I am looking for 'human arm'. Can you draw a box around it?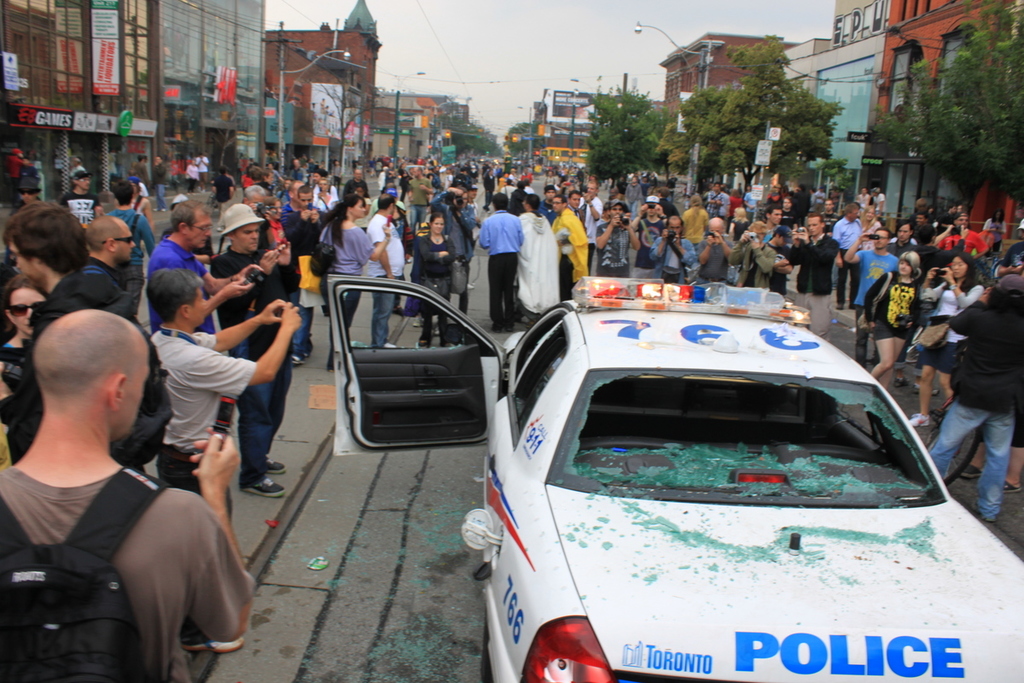
Sure, the bounding box is {"x1": 625, "y1": 214, "x2": 640, "y2": 255}.
